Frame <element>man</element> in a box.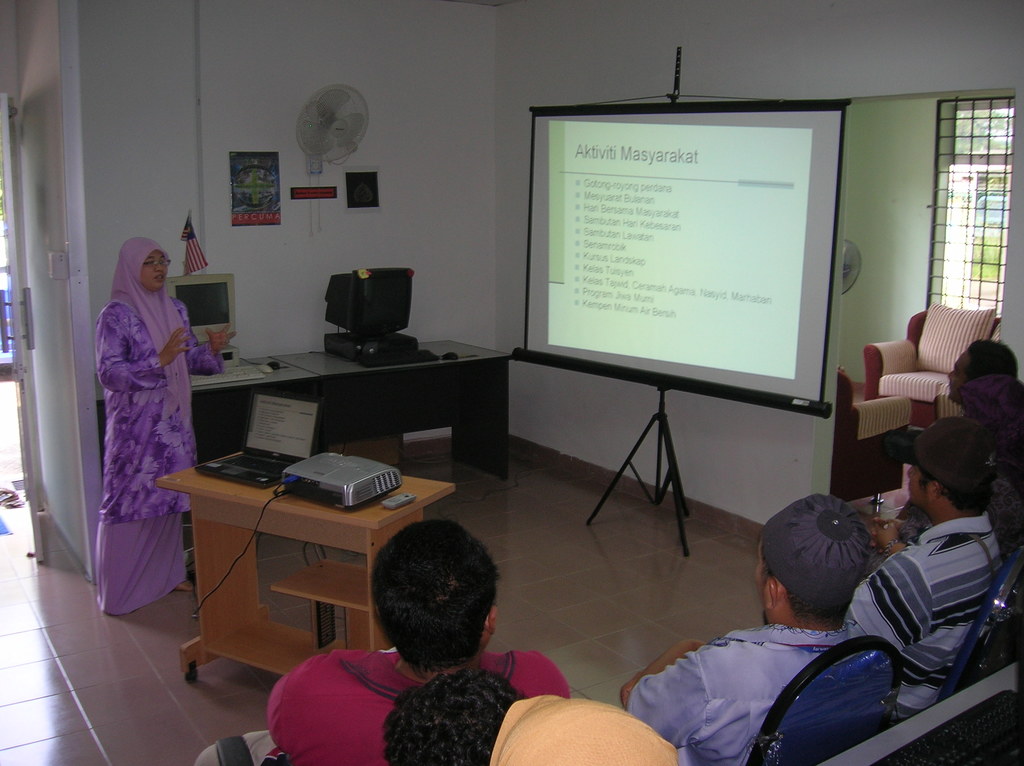
box(843, 415, 1023, 726).
